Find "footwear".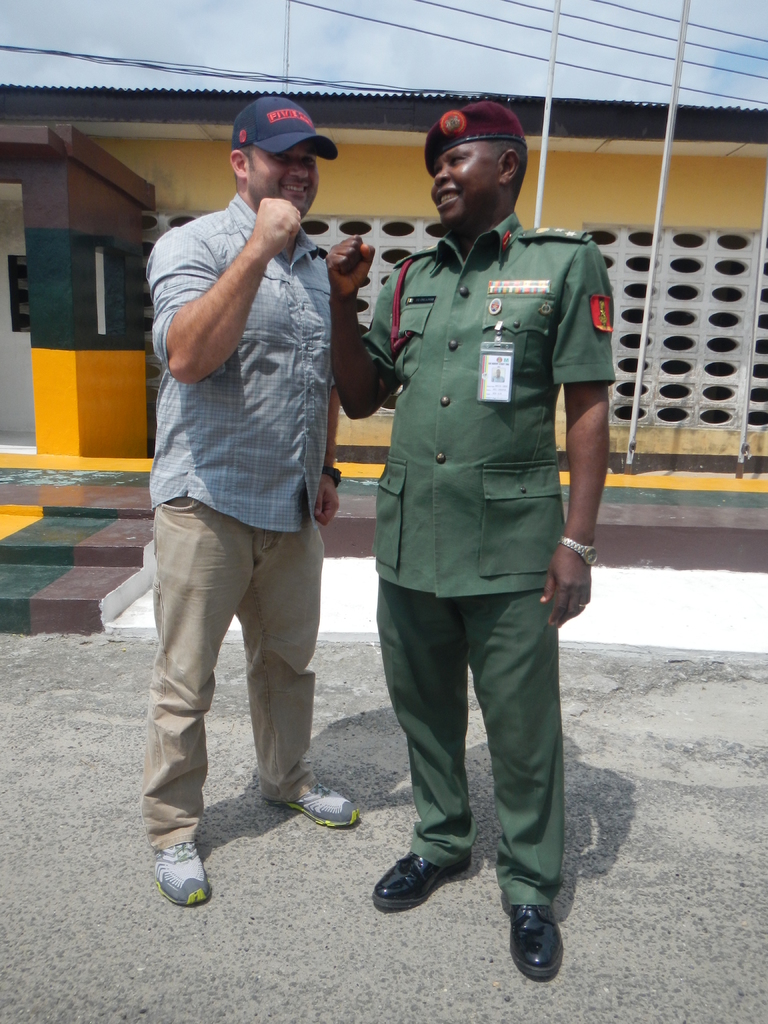
detection(150, 847, 209, 908).
